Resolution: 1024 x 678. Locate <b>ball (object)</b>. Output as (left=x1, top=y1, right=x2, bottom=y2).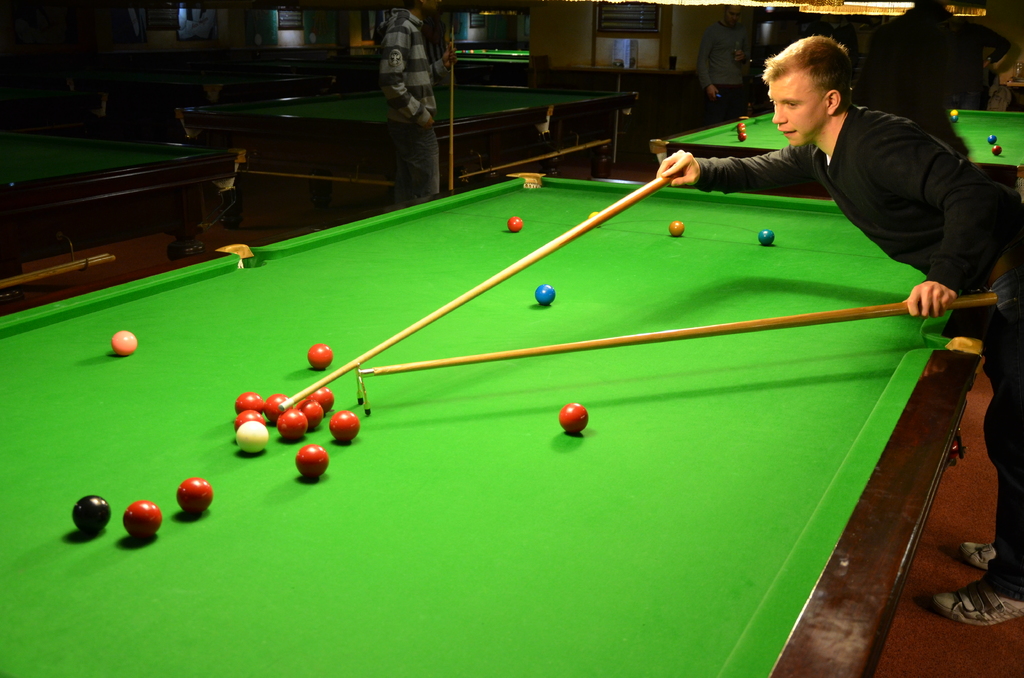
(left=954, top=109, right=959, bottom=124).
